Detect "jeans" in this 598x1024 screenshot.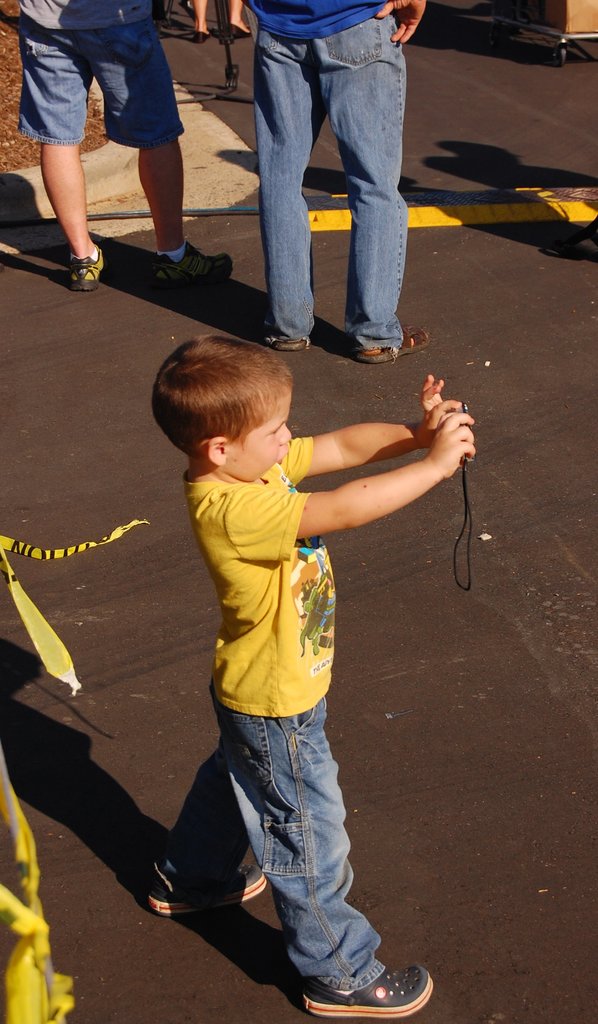
Detection: (154, 696, 387, 991).
